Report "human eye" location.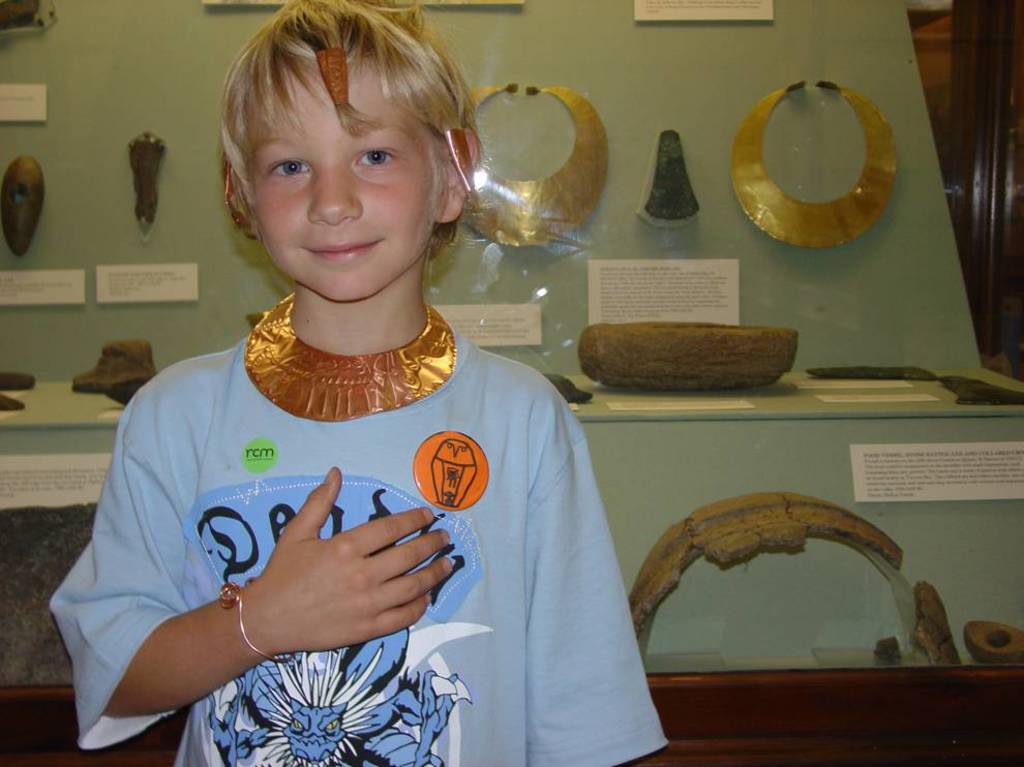
Report: <bbox>350, 136, 404, 178</bbox>.
